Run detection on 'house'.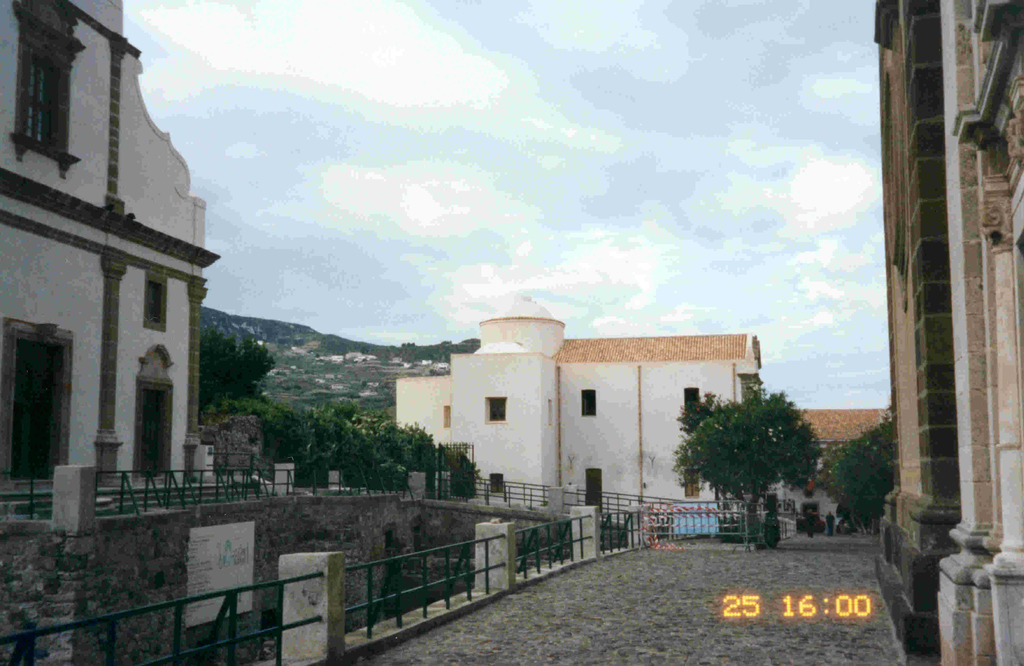
Result: {"left": 0, "top": 0, "right": 219, "bottom": 503}.
